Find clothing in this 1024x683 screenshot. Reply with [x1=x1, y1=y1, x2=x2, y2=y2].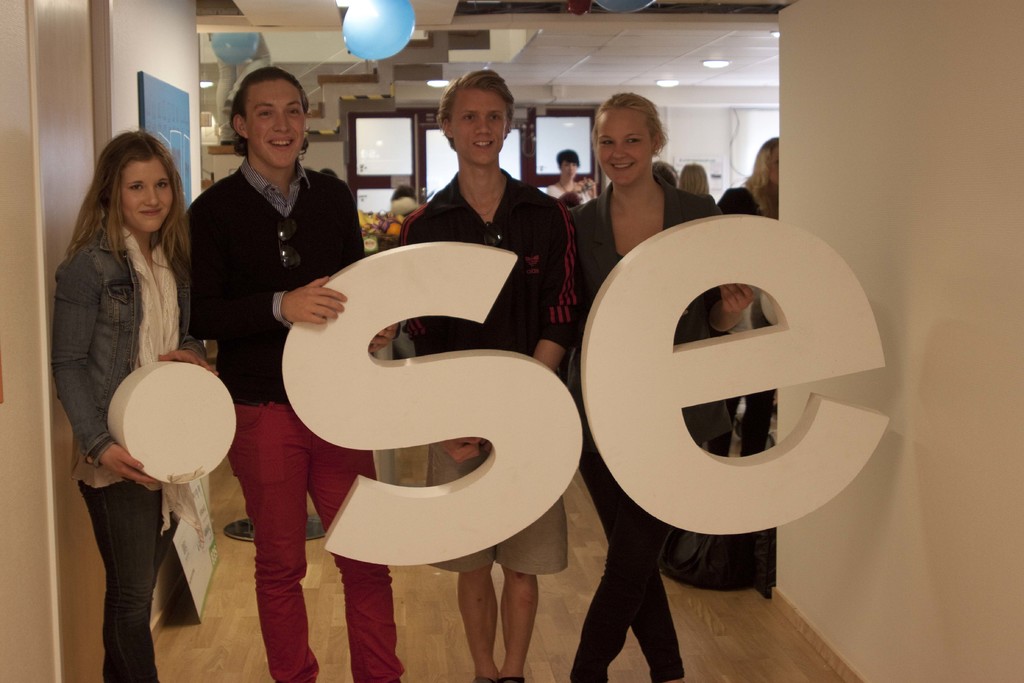
[x1=51, y1=180, x2=220, y2=616].
